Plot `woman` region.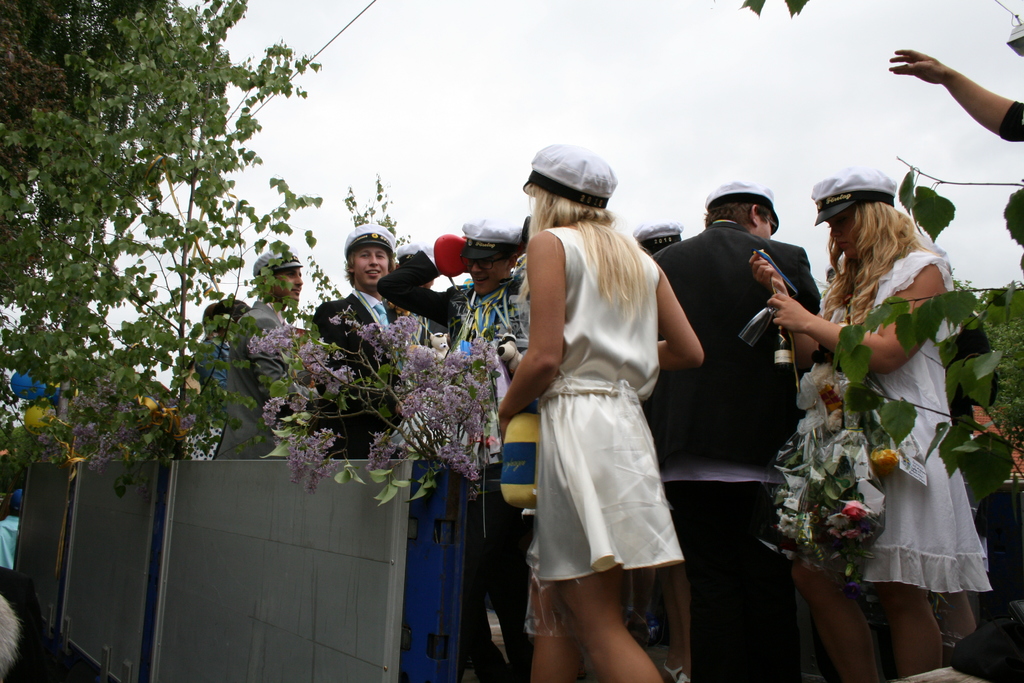
Plotted at 477:137:699:682.
